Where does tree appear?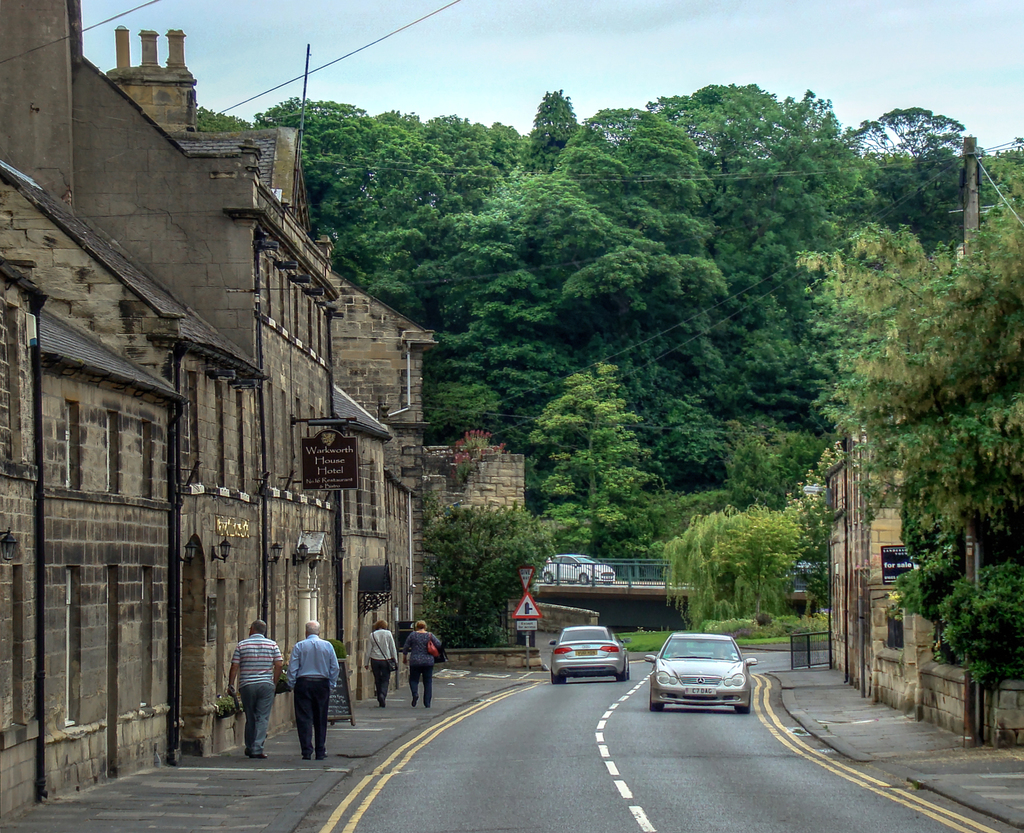
Appears at box(421, 166, 625, 462).
